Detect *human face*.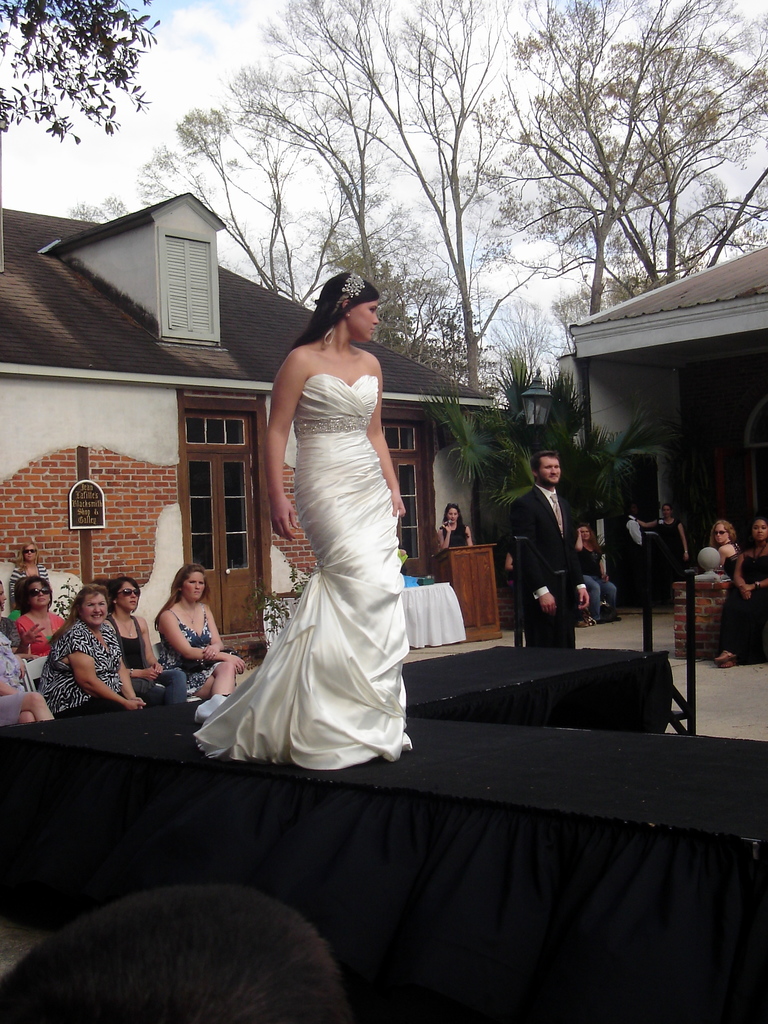
Detected at <bbox>538, 456, 561, 481</bbox>.
